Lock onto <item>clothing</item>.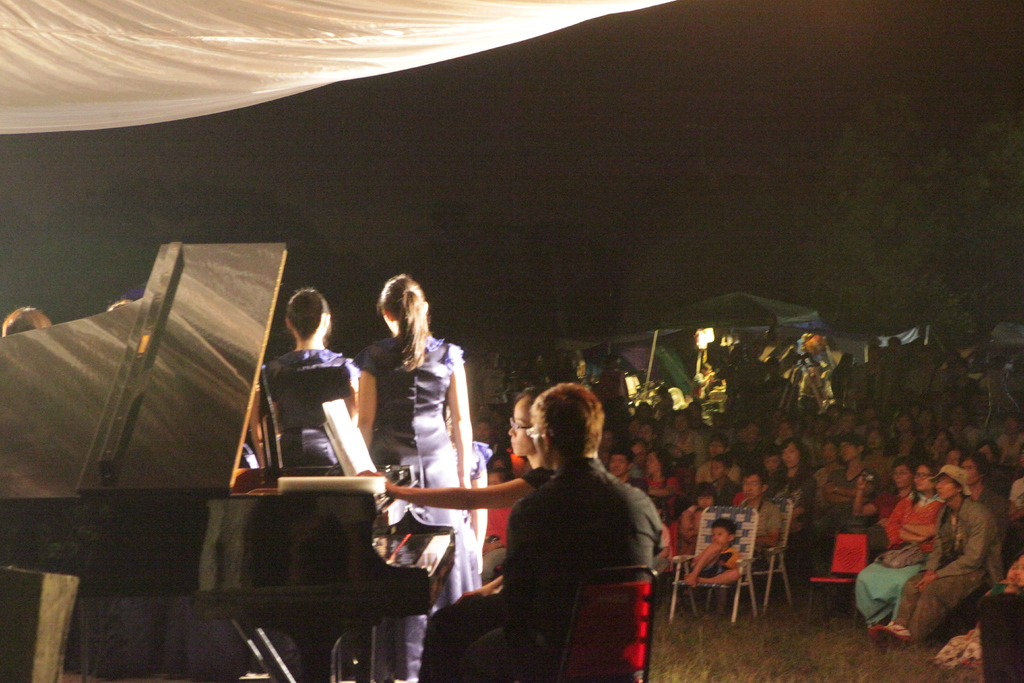
Locked: <bbox>258, 342, 347, 478</bbox>.
